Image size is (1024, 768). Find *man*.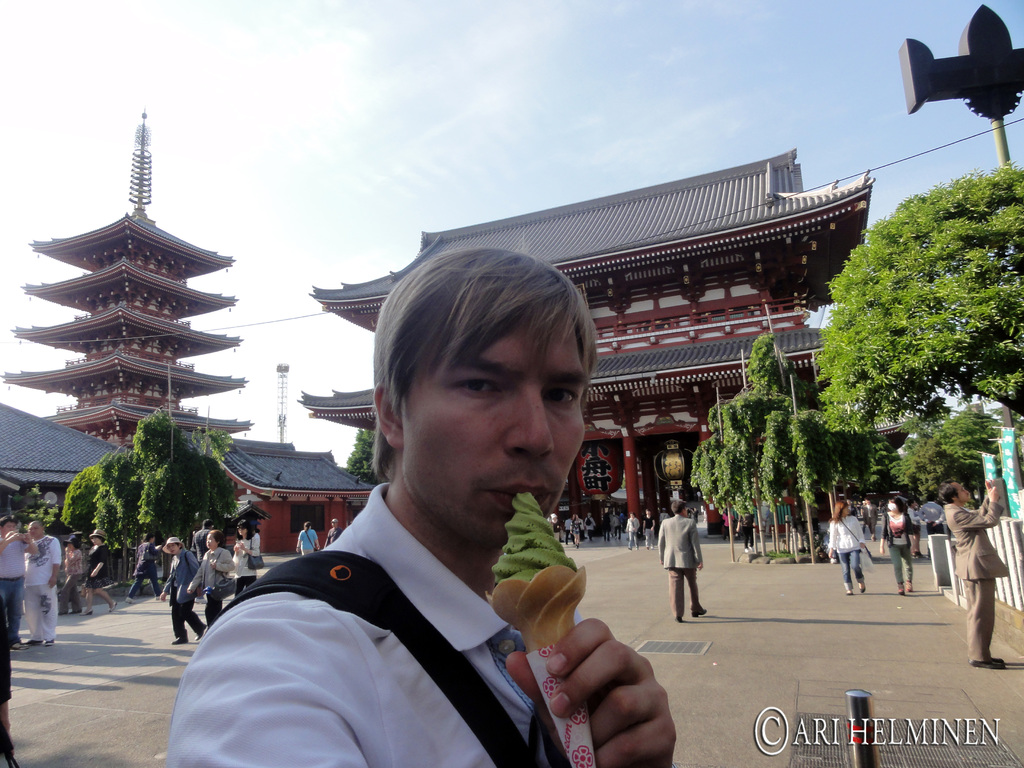
detection(194, 518, 216, 600).
